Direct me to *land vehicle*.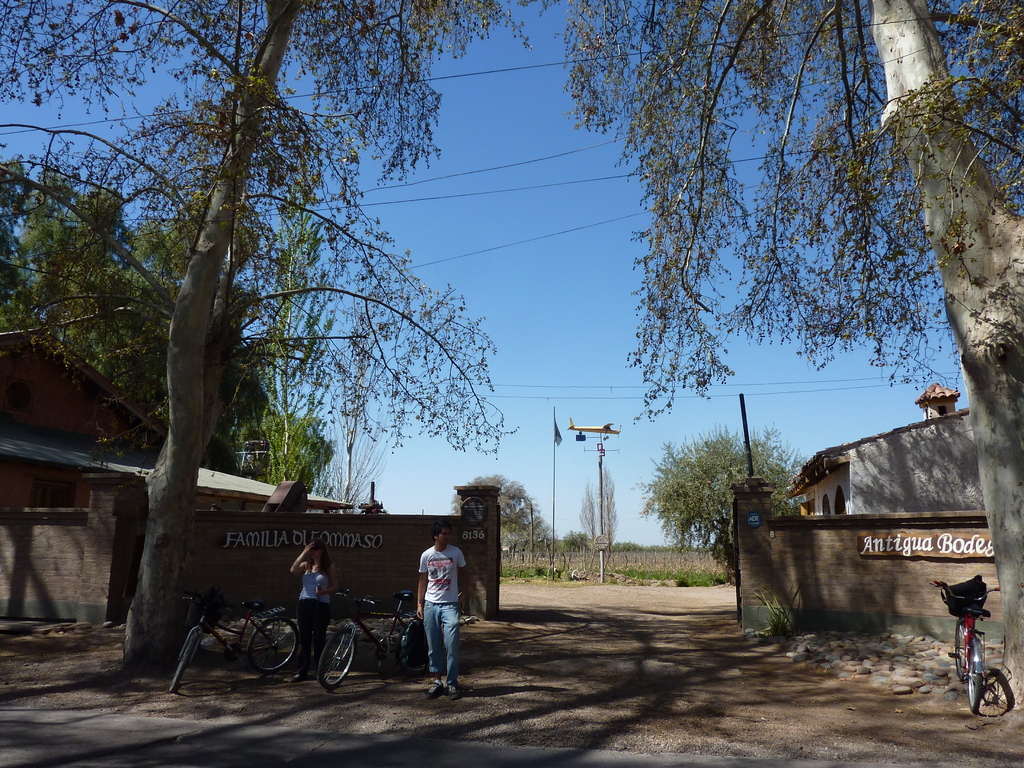
Direction: {"x1": 930, "y1": 578, "x2": 1002, "y2": 716}.
